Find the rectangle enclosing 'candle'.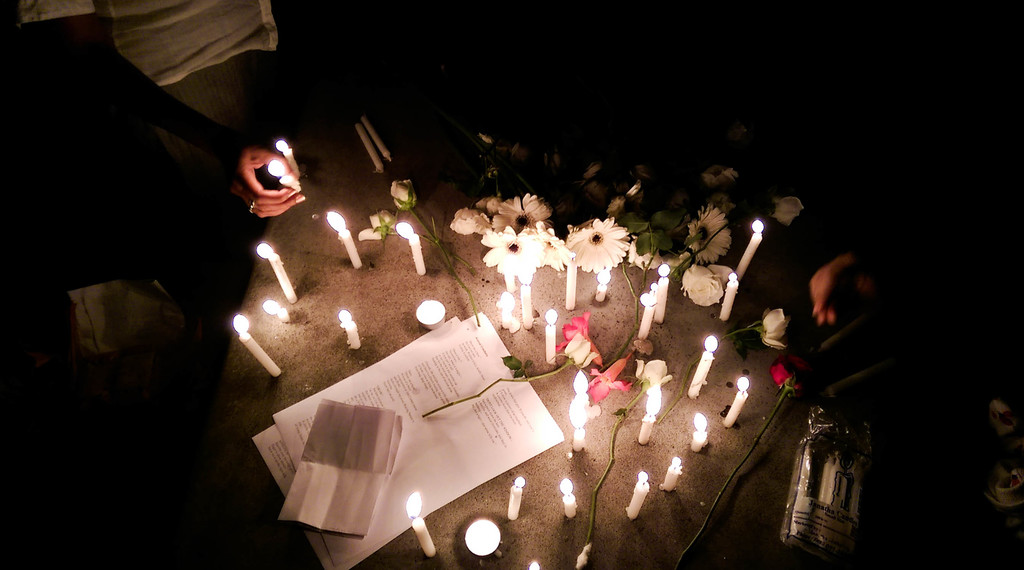
bbox(228, 317, 282, 368).
